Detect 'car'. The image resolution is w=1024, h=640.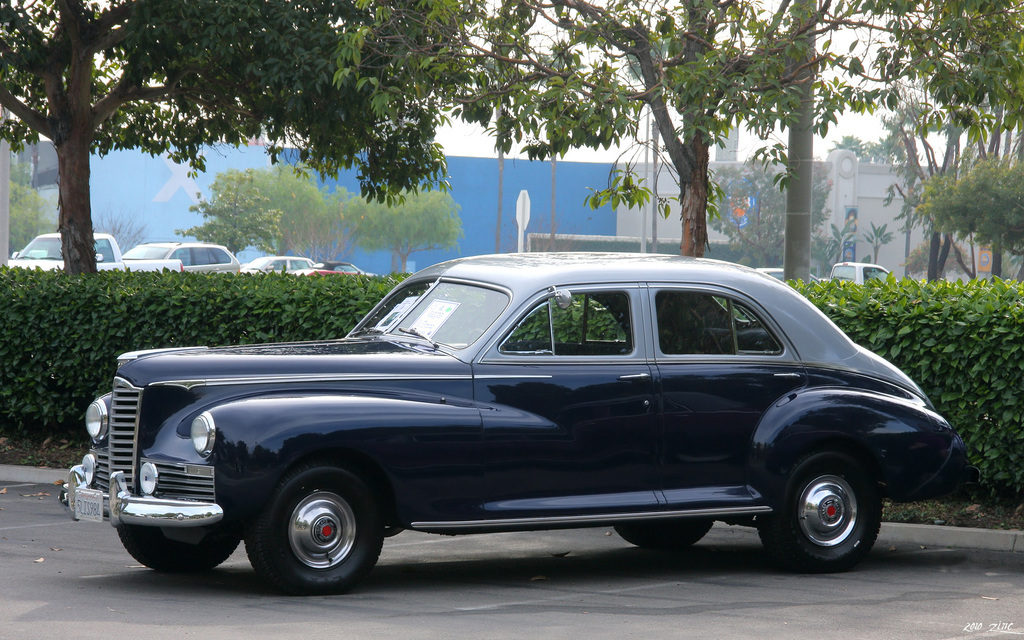
{"left": 759, "top": 268, "right": 815, "bottom": 278}.
